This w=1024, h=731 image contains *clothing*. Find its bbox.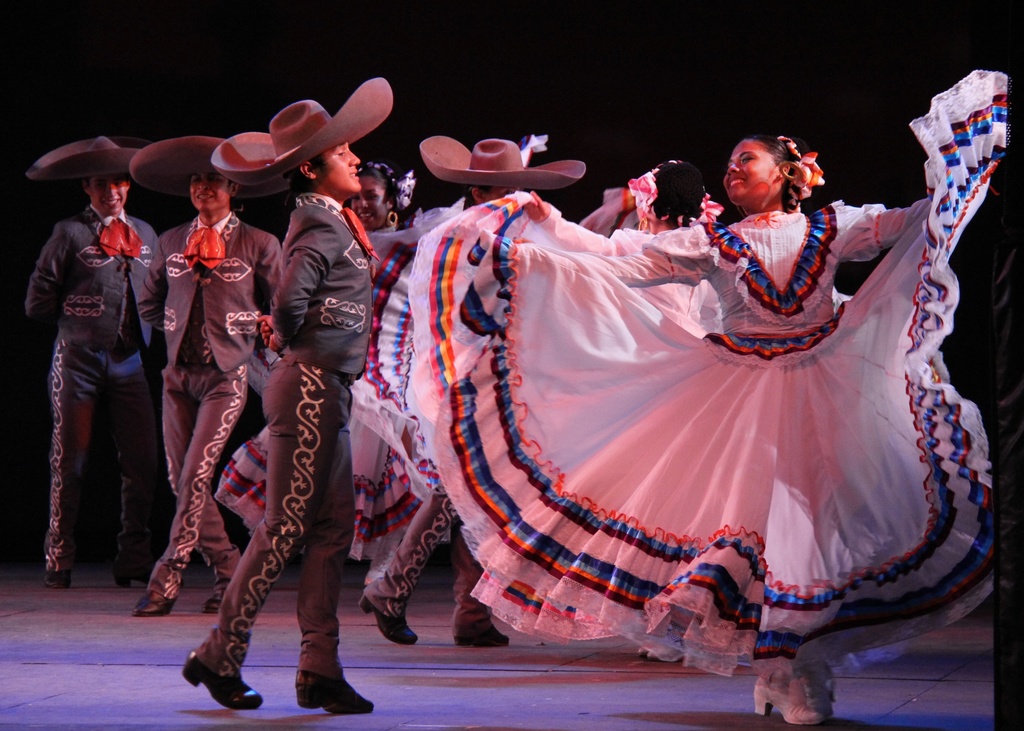
29,203,166,577.
